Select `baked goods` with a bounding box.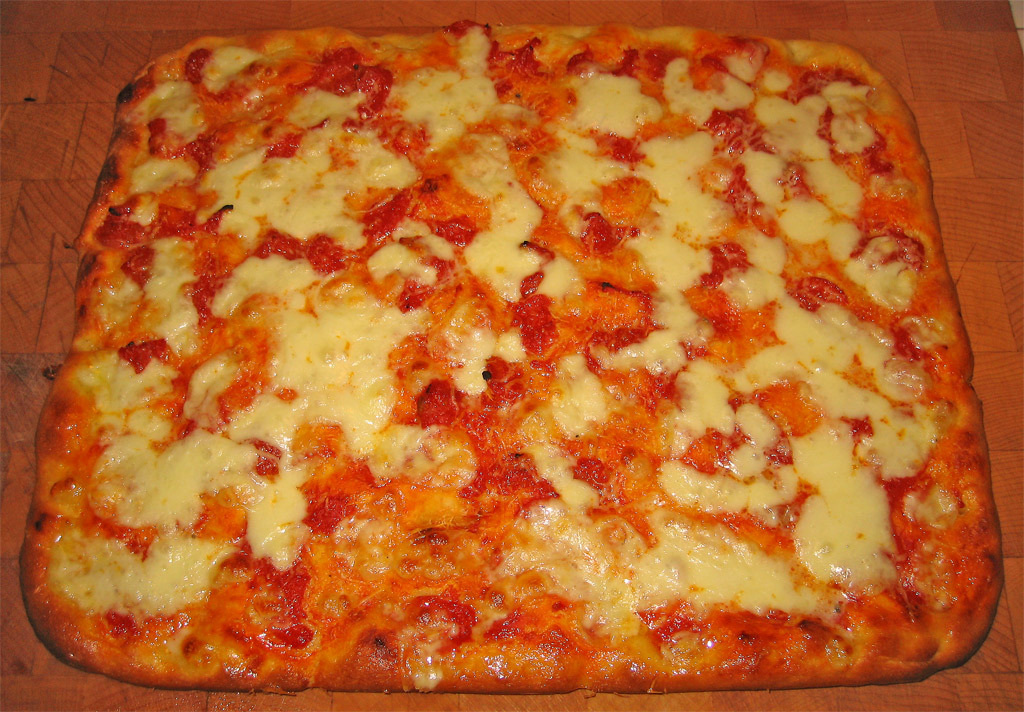
crop(19, 23, 1004, 696).
